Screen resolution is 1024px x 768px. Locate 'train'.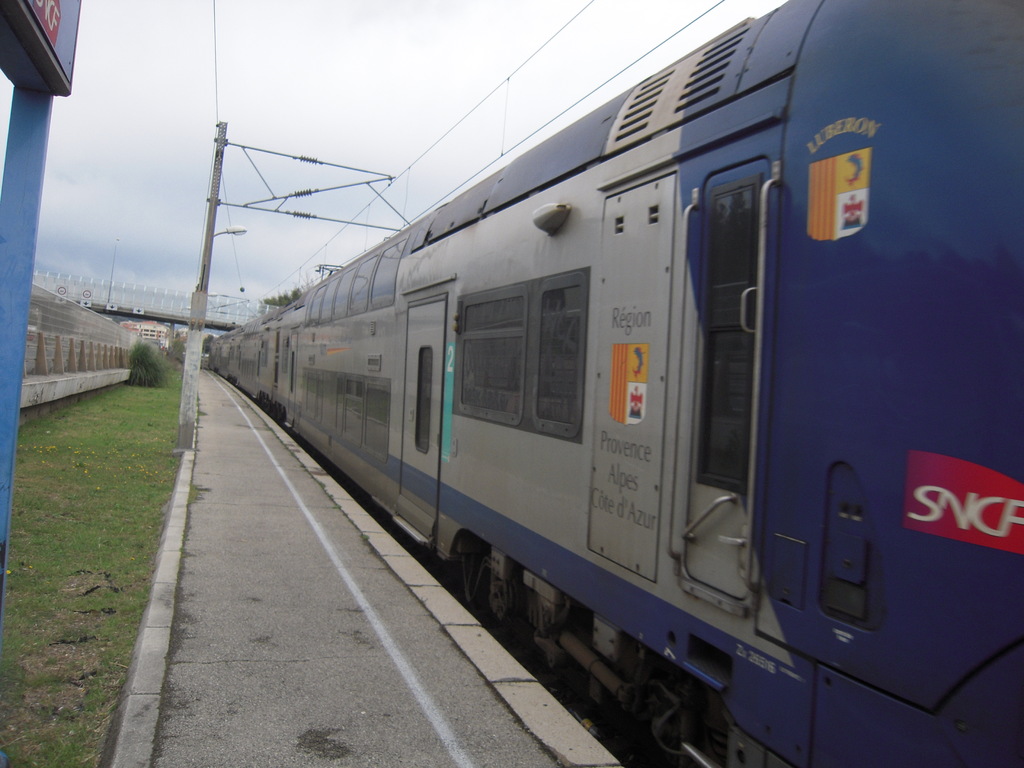
left=211, top=0, right=1023, bottom=767.
